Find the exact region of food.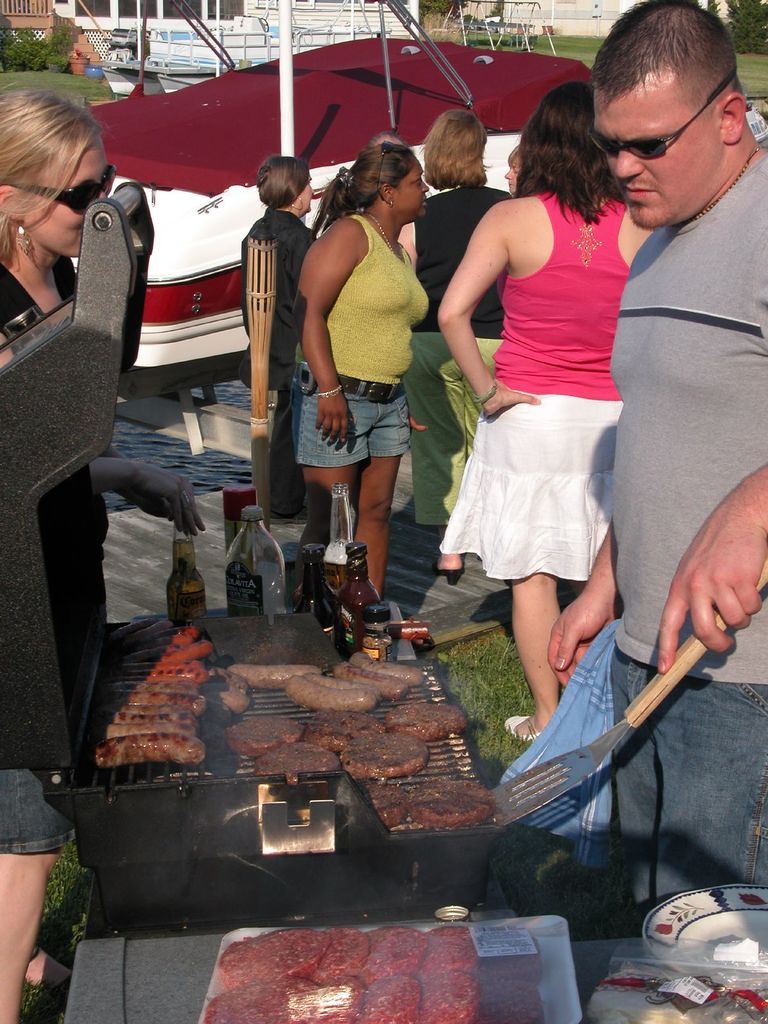
Exact region: BBox(118, 703, 193, 717).
